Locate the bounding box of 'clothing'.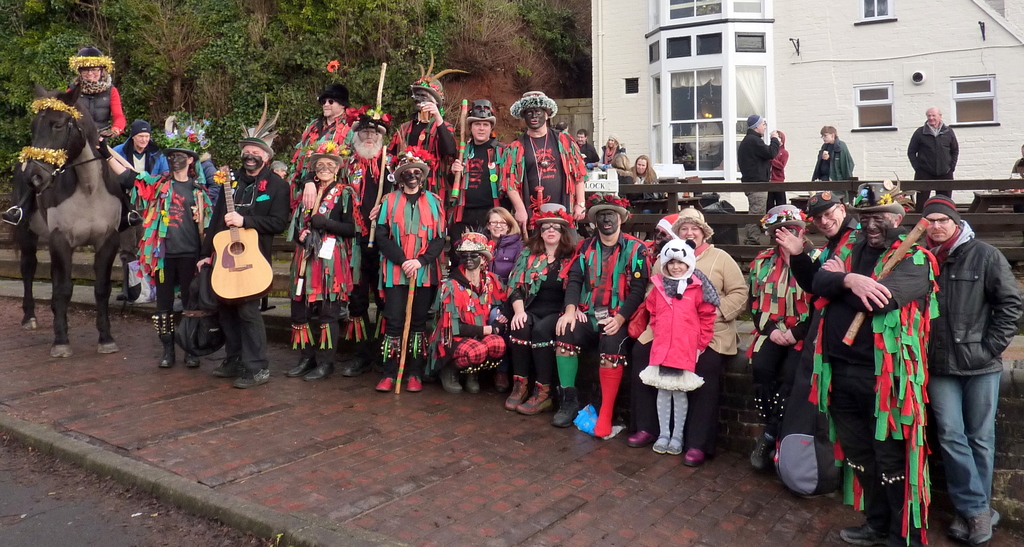
Bounding box: box=[623, 275, 721, 384].
